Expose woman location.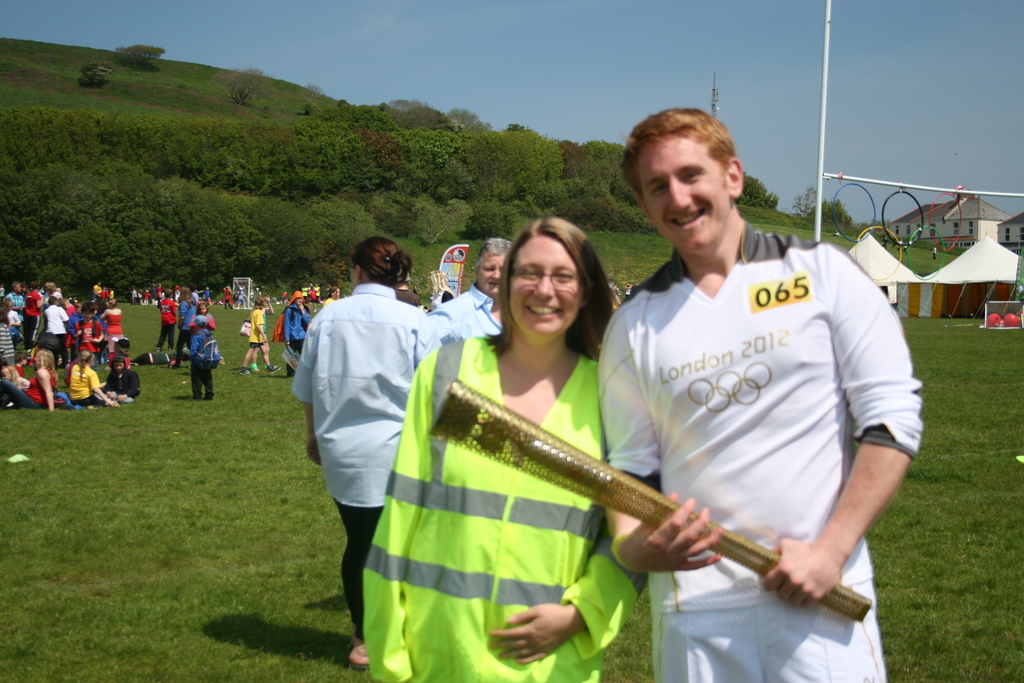
Exposed at {"x1": 104, "y1": 300, "x2": 128, "y2": 365}.
